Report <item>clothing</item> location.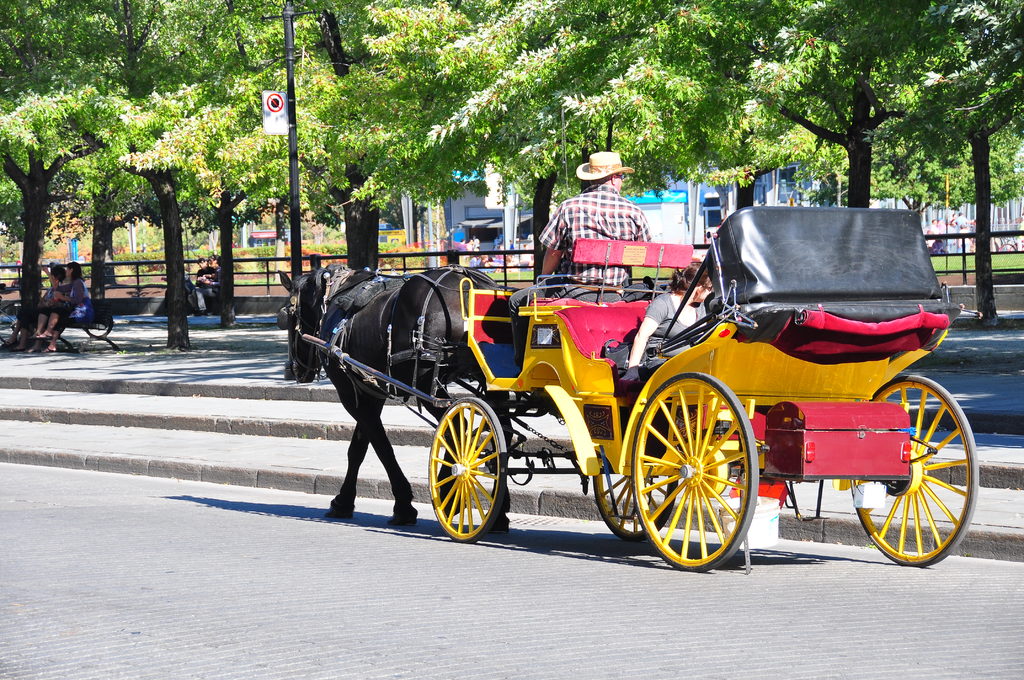
Report: (554, 157, 673, 291).
